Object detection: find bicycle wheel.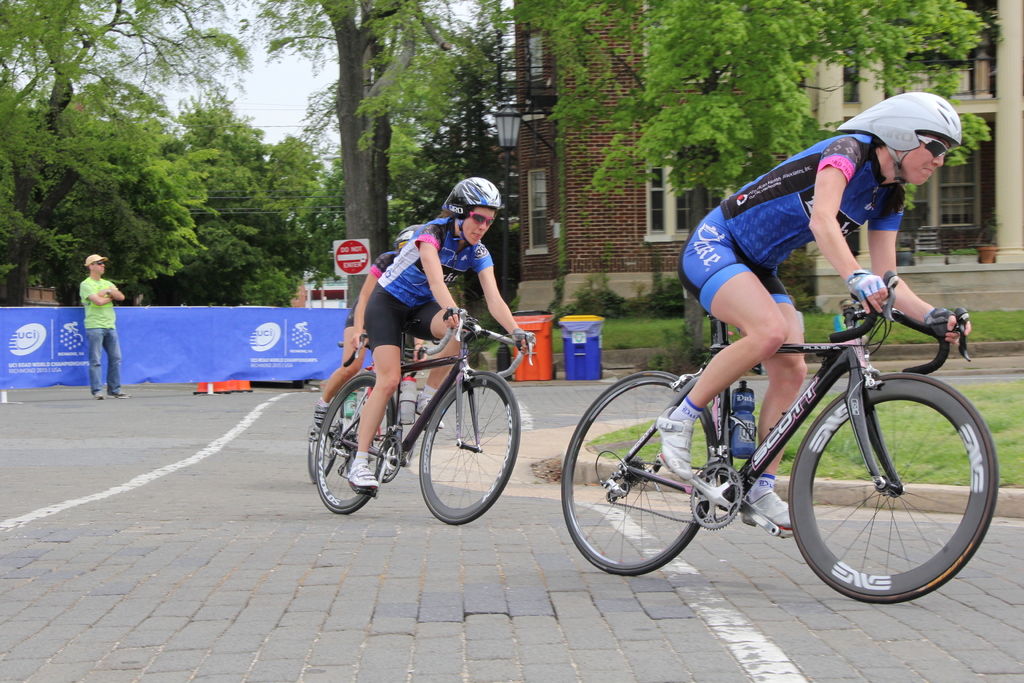
562:370:717:575.
